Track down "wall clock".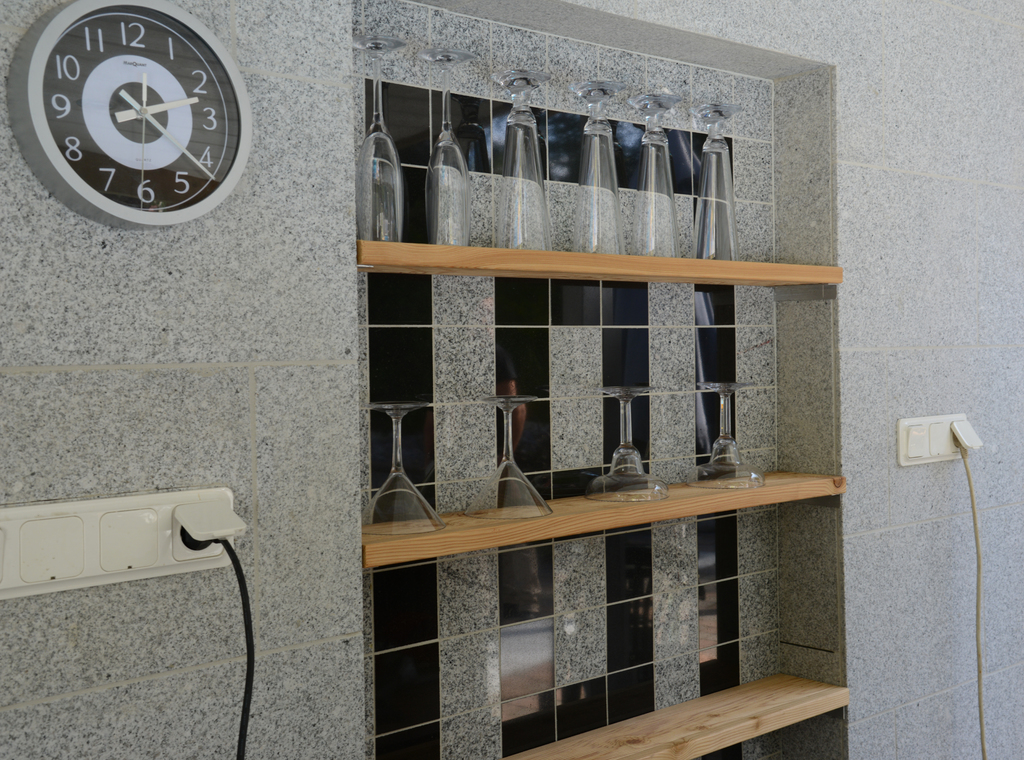
Tracked to bbox(0, 1, 257, 223).
